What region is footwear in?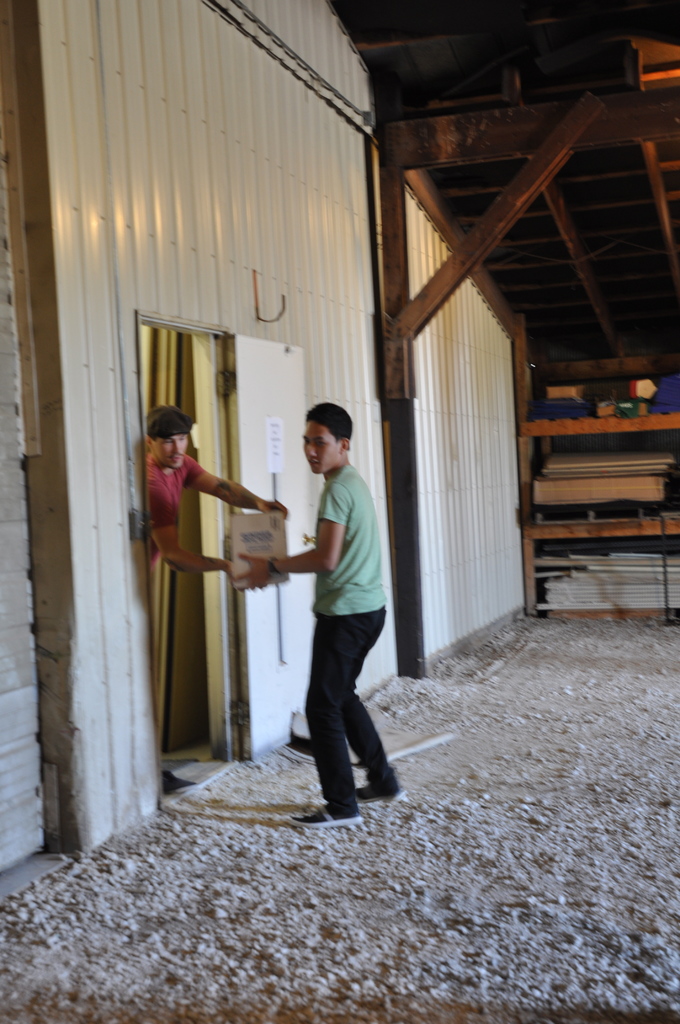
359:767:401:814.
